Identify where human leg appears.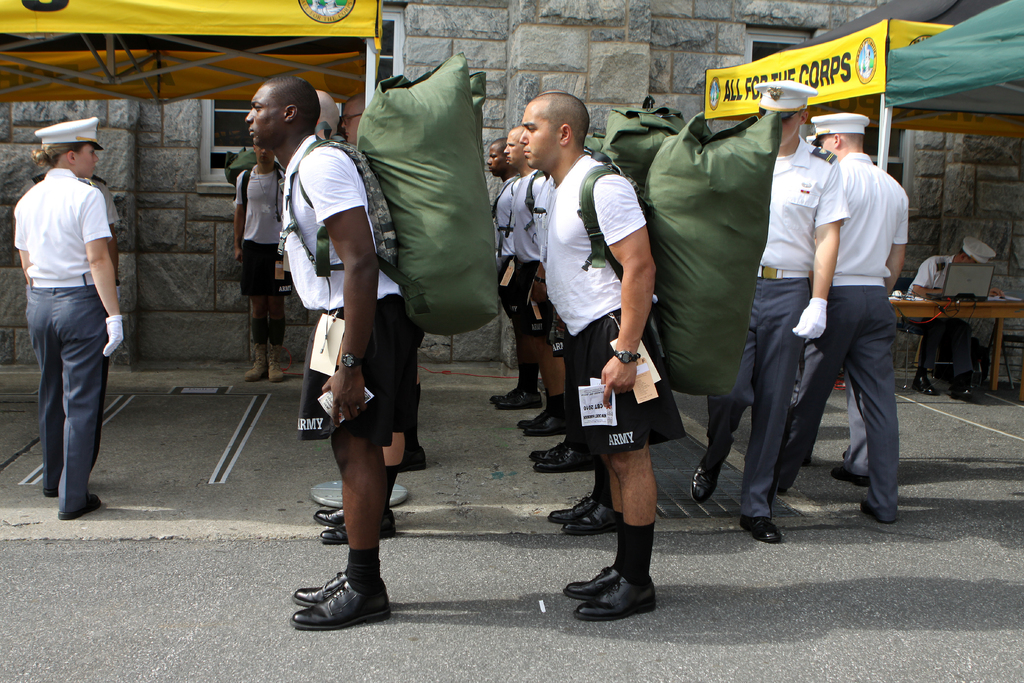
Appears at x1=737 y1=276 x2=811 y2=544.
